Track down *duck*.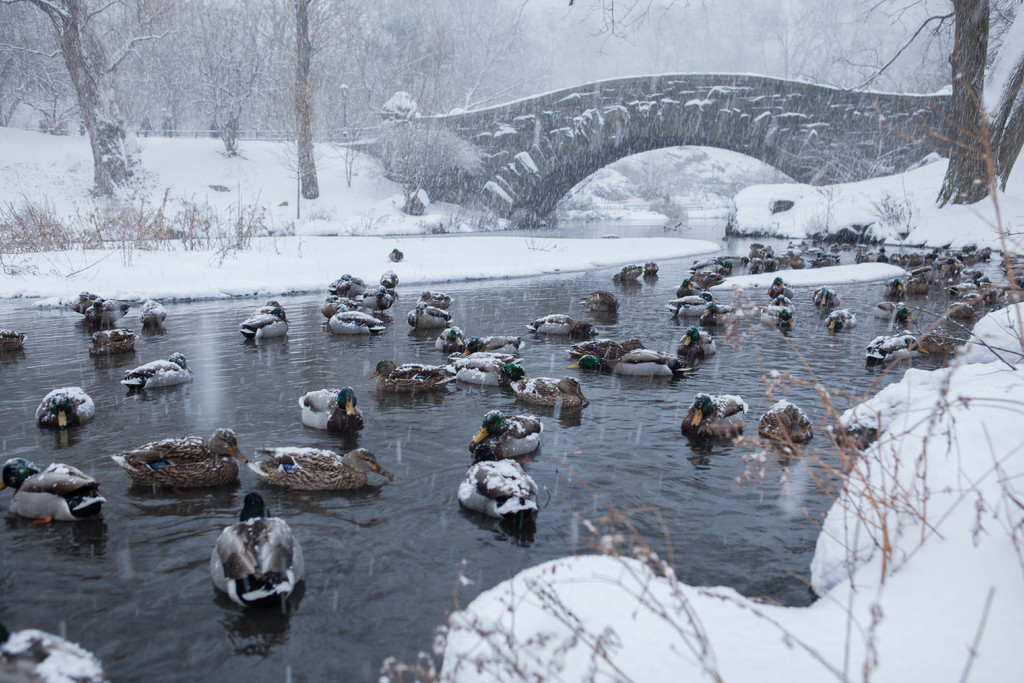
Tracked to region(438, 329, 464, 356).
